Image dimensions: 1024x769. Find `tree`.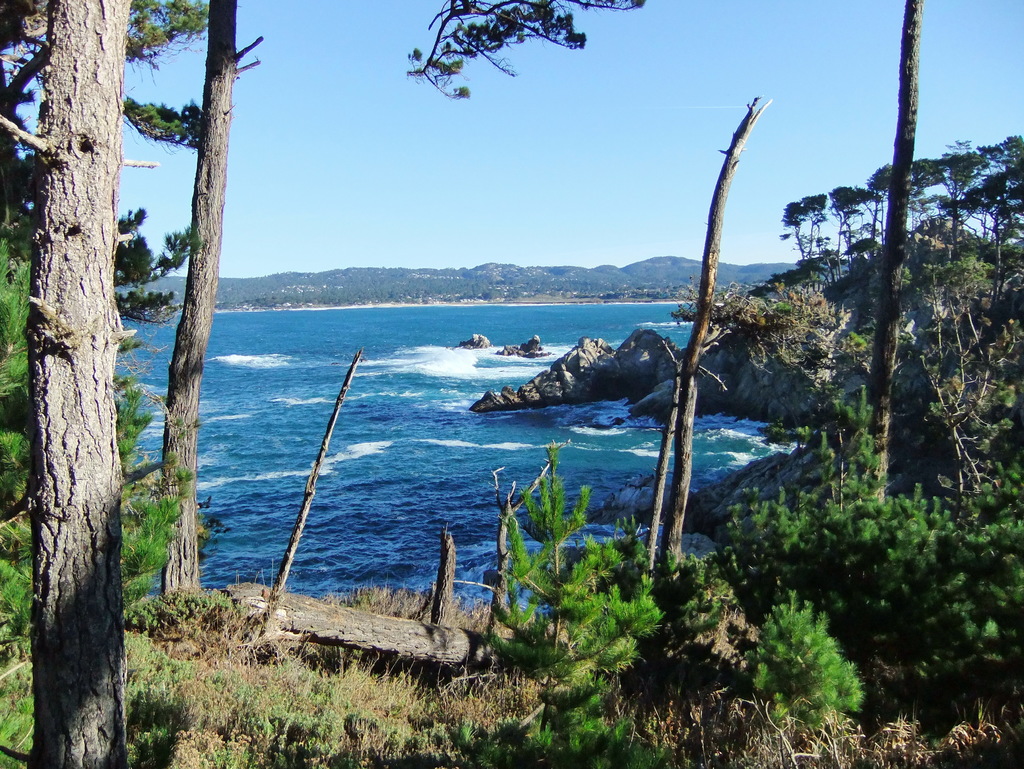
{"left": 643, "top": 282, "right": 866, "bottom": 551}.
